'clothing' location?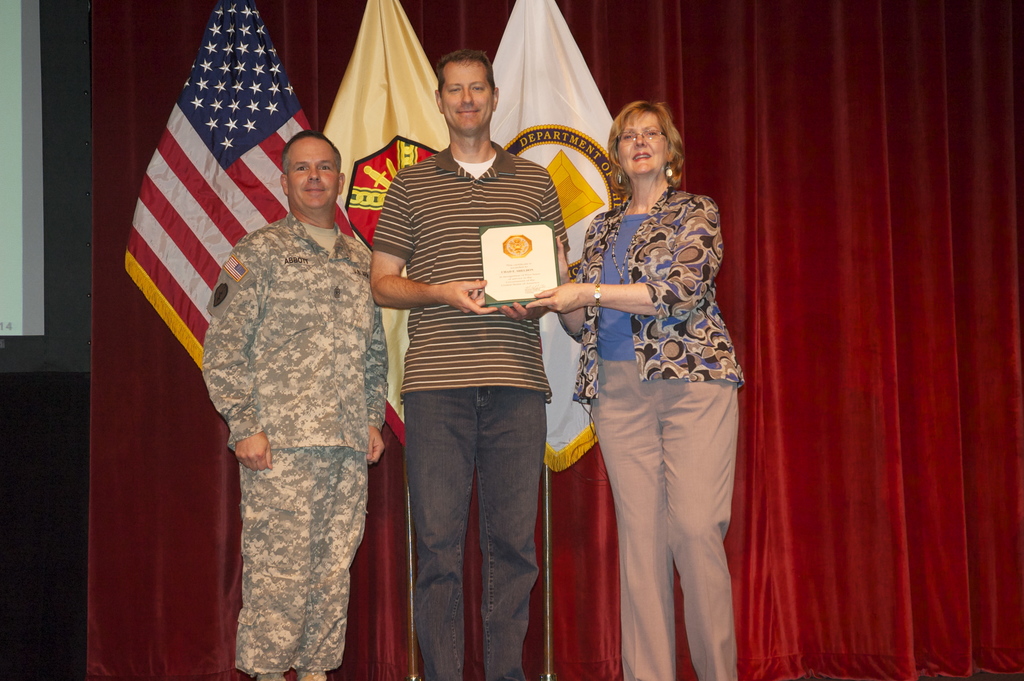
region(198, 208, 386, 674)
